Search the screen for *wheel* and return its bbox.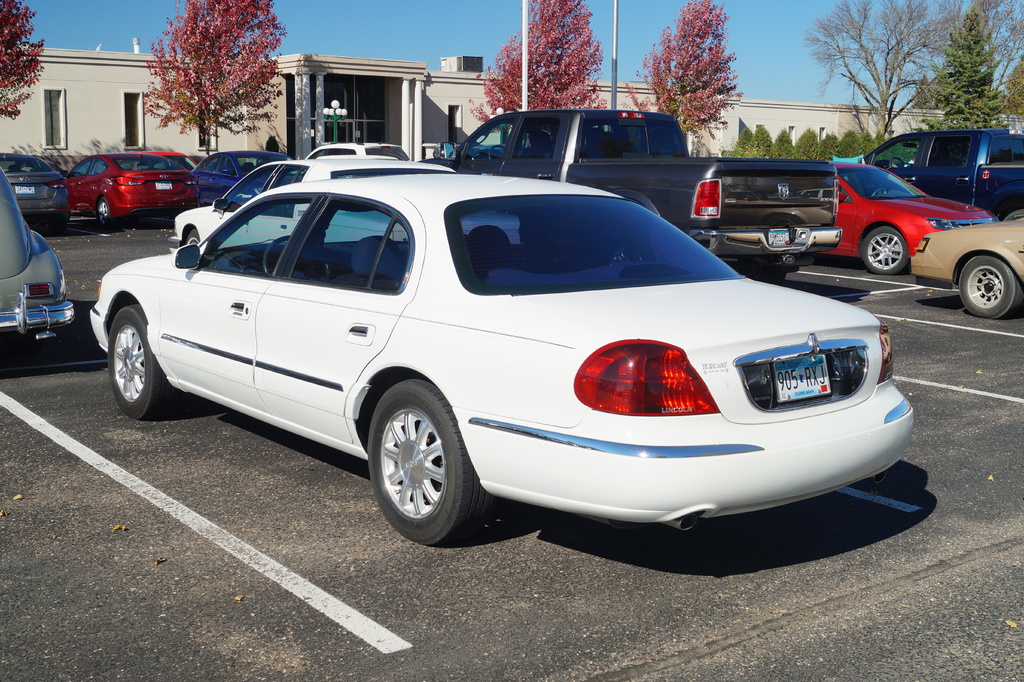
Found: <box>1002,209,1023,220</box>.
